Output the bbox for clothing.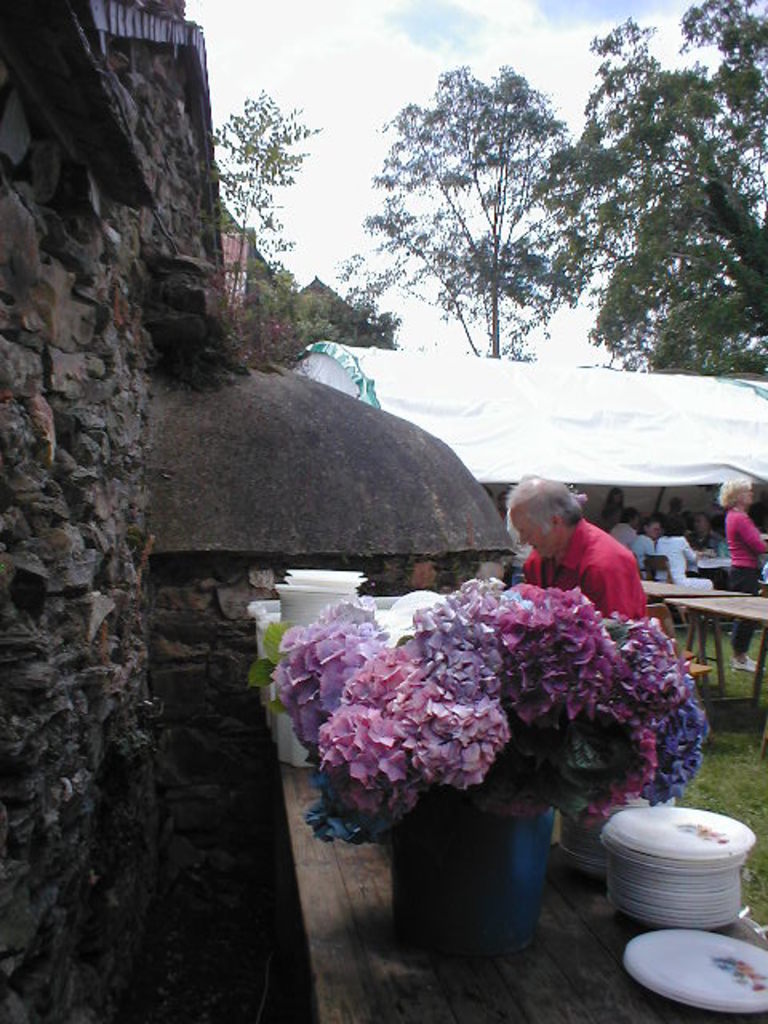
region(658, 534, 718, 594).
